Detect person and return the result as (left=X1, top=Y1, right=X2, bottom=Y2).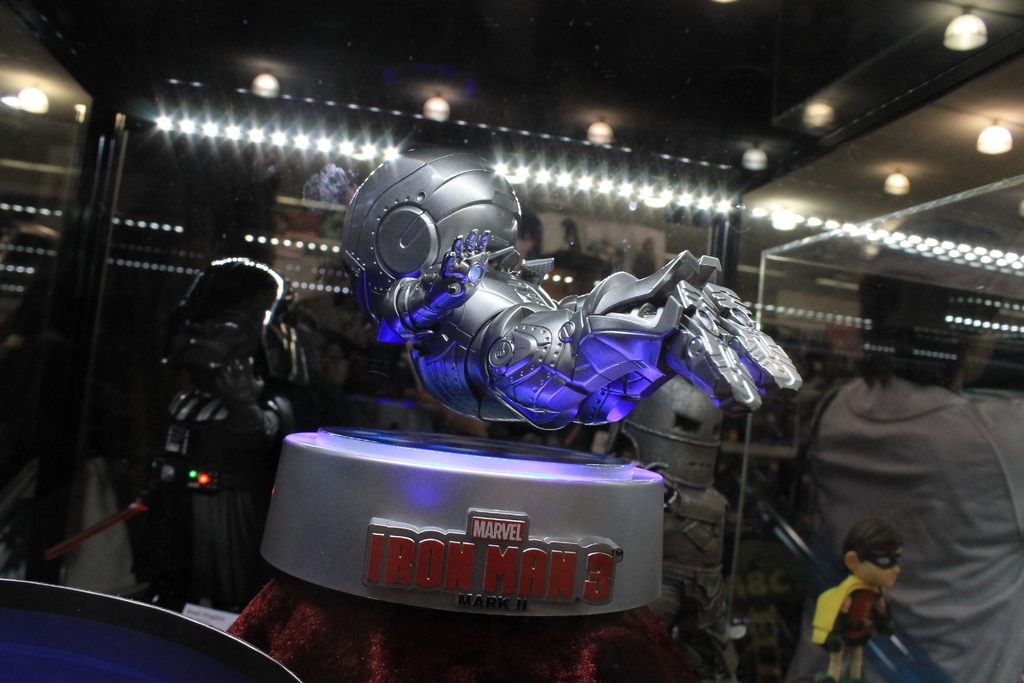
(left=785, top=218, right=1023, bottom=682).
